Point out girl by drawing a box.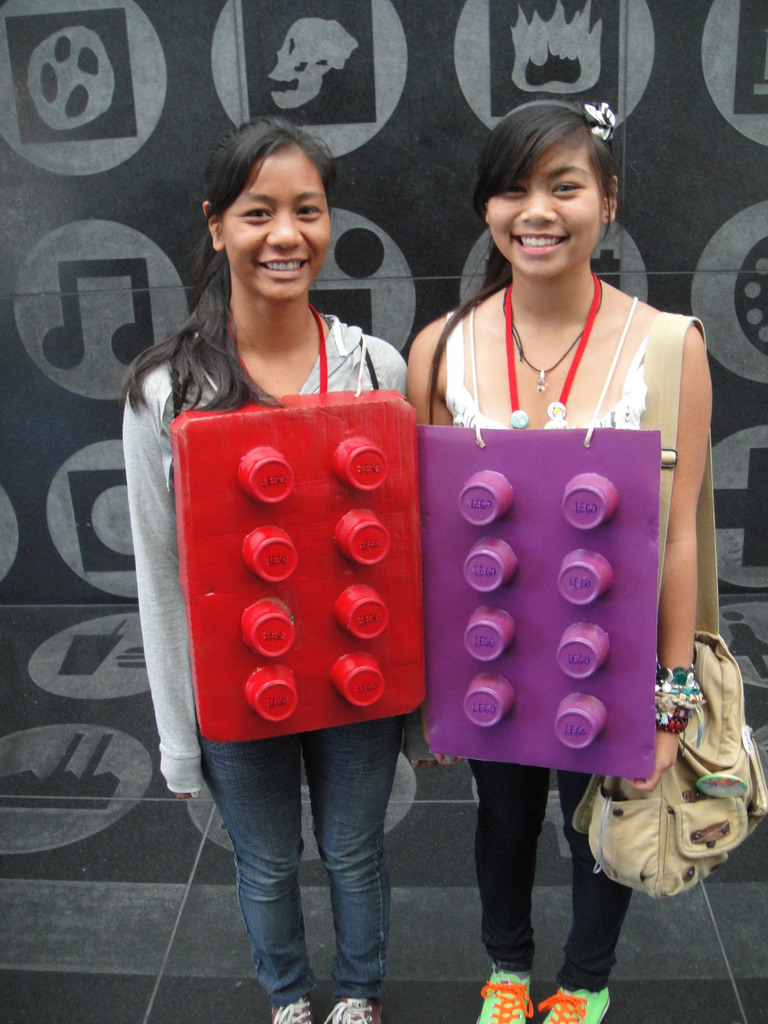
bbox=(398, 92, 701, 1023).
